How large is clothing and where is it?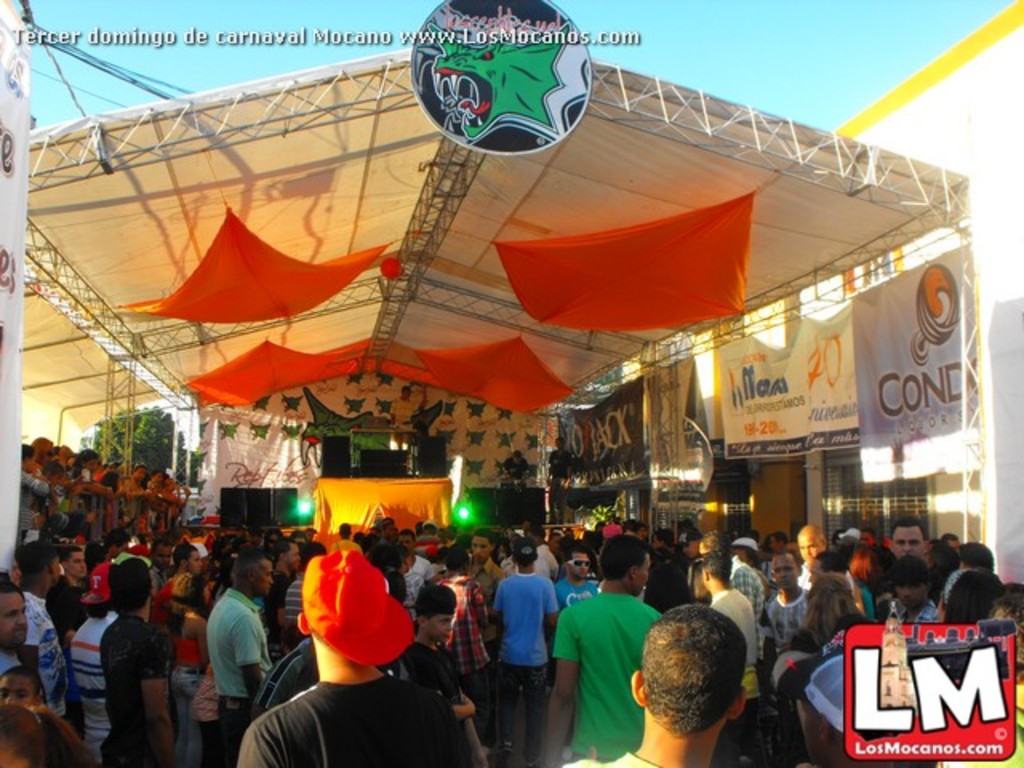
Bounding box: locate(398, 566, 426, 621).
